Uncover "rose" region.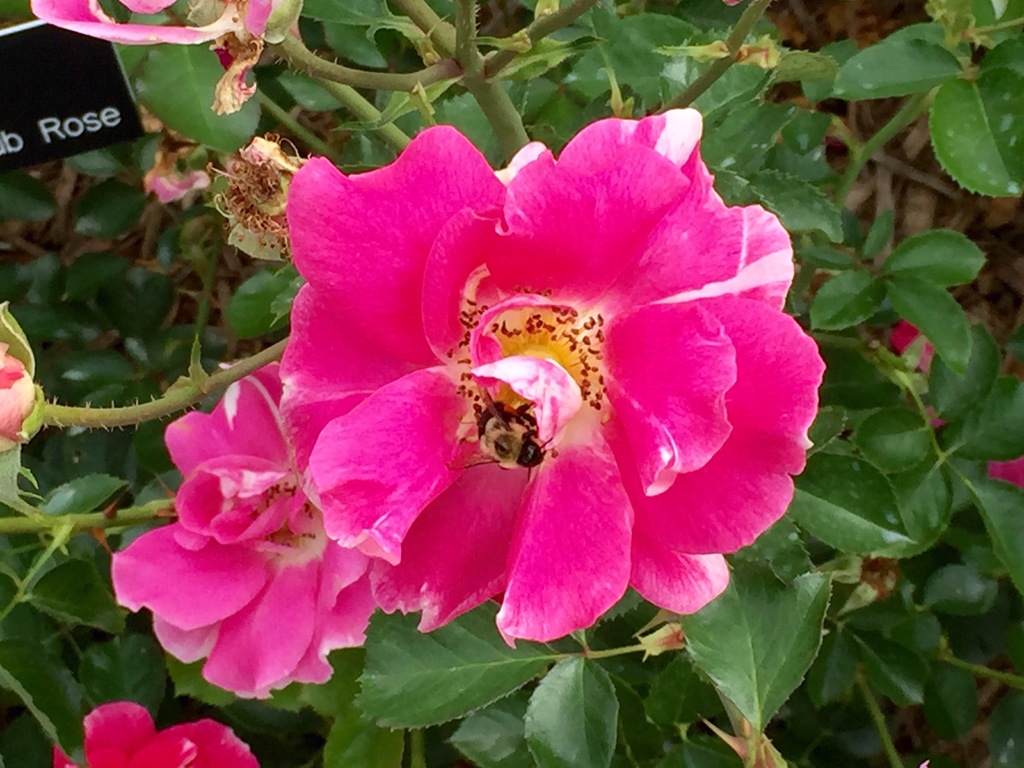
Uncovered: 0,340,34,455.
